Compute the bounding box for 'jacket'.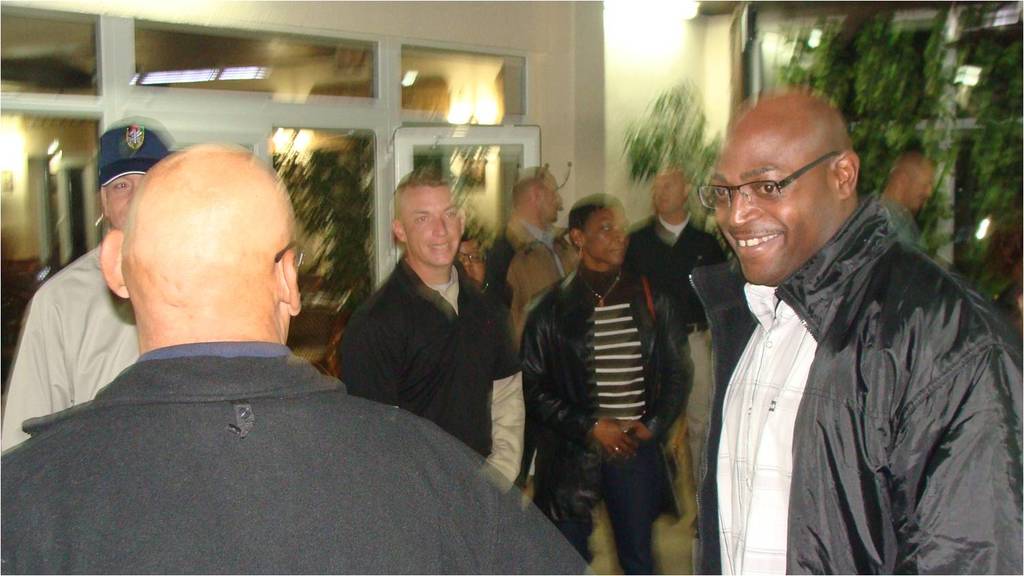
[x1=669, y1=161, x2=1011, y2=575].
